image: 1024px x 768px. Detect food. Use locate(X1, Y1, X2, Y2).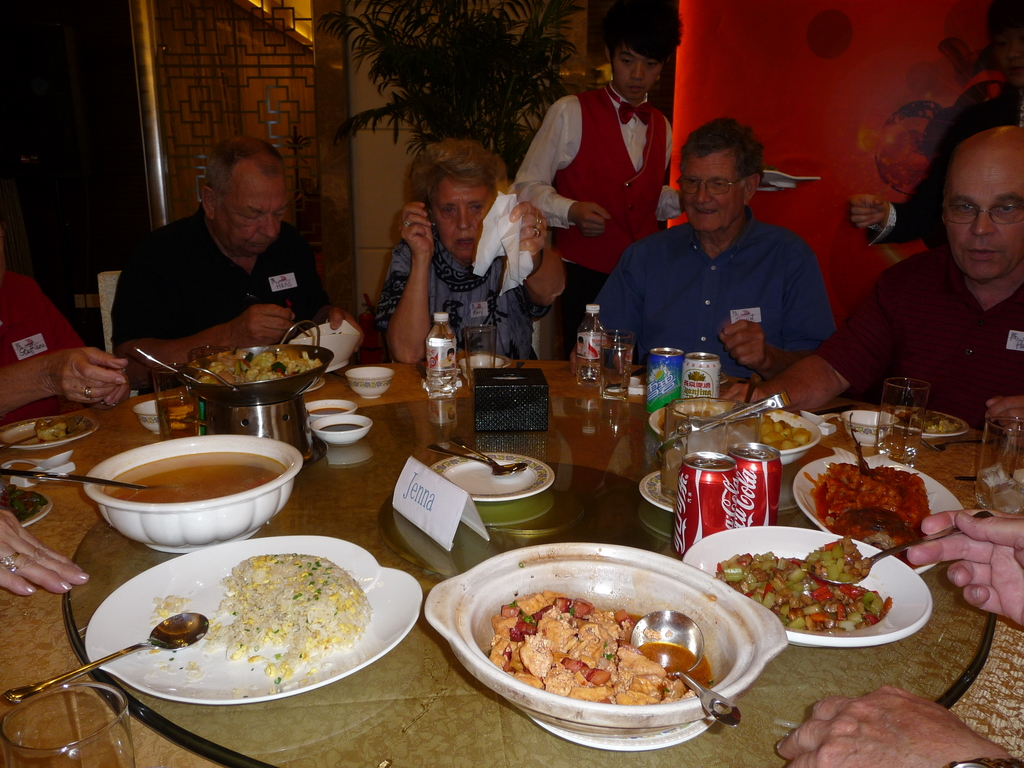
locate(661, 410, 813, 454).
